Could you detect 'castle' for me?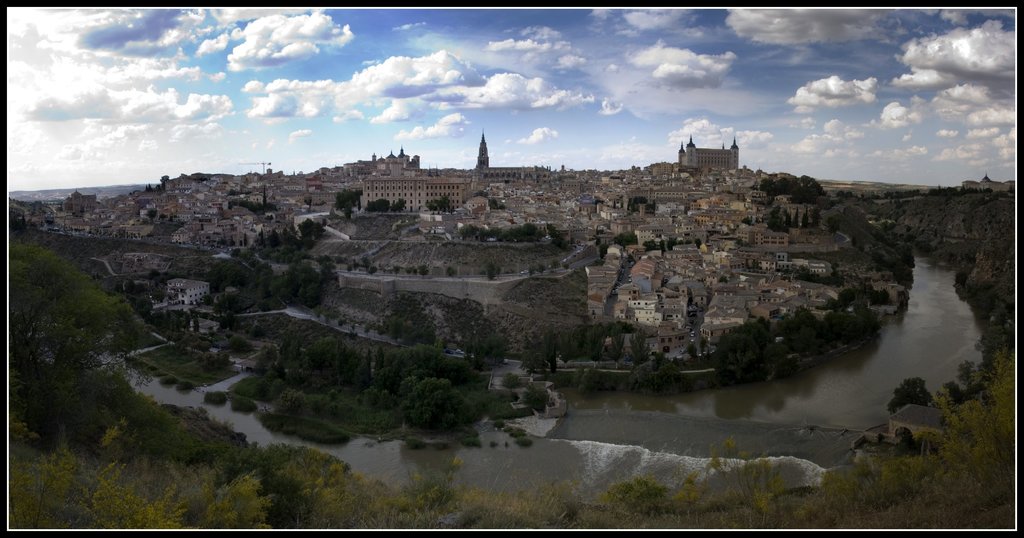
Detection result: bbox=(358, 150, 465, 214).
